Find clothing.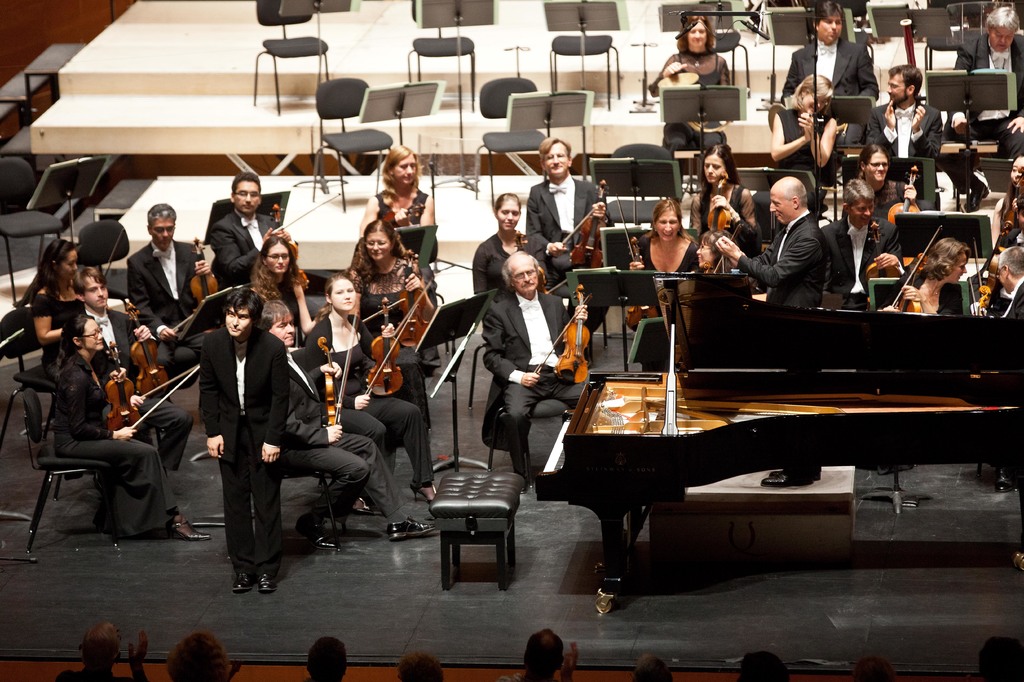
pyautogui.locateOnScreen(358, 289, 429, 403).
